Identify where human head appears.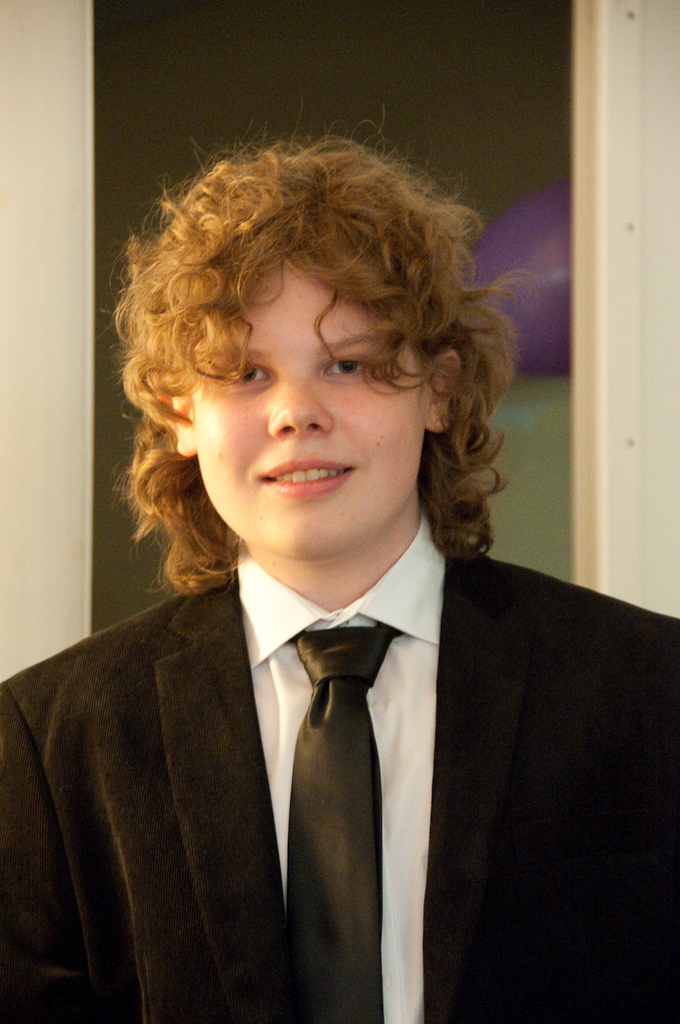
Appears at (110,133,520,532).
